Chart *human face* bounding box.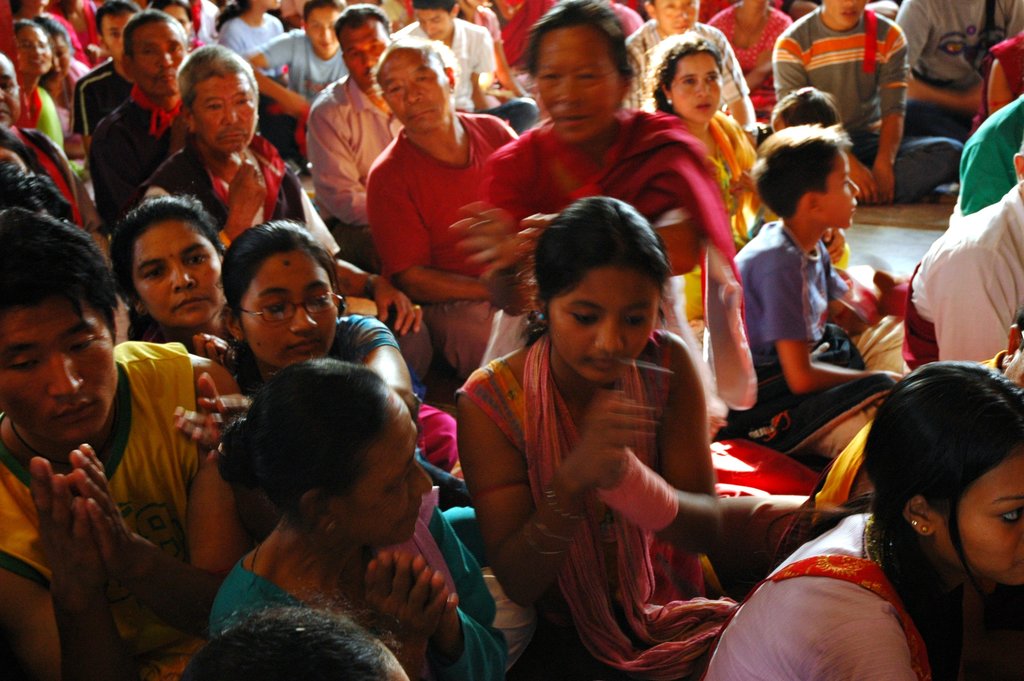
Charted: <box>530,20,620,141</box>.
